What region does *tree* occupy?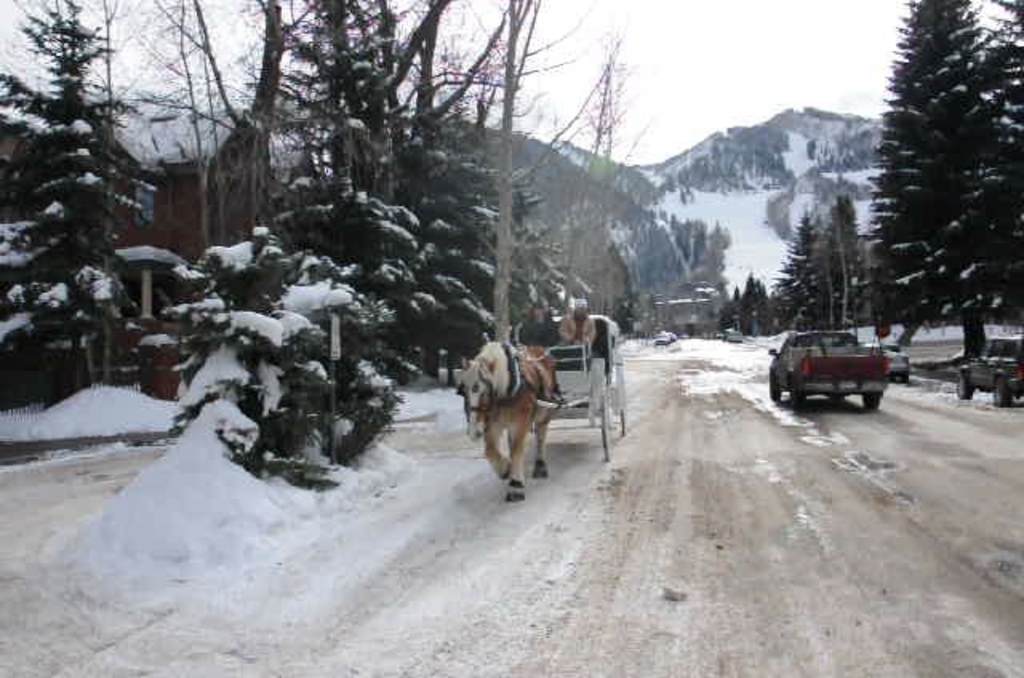
<bbox>774, 206, 829, 321</bbox>.
